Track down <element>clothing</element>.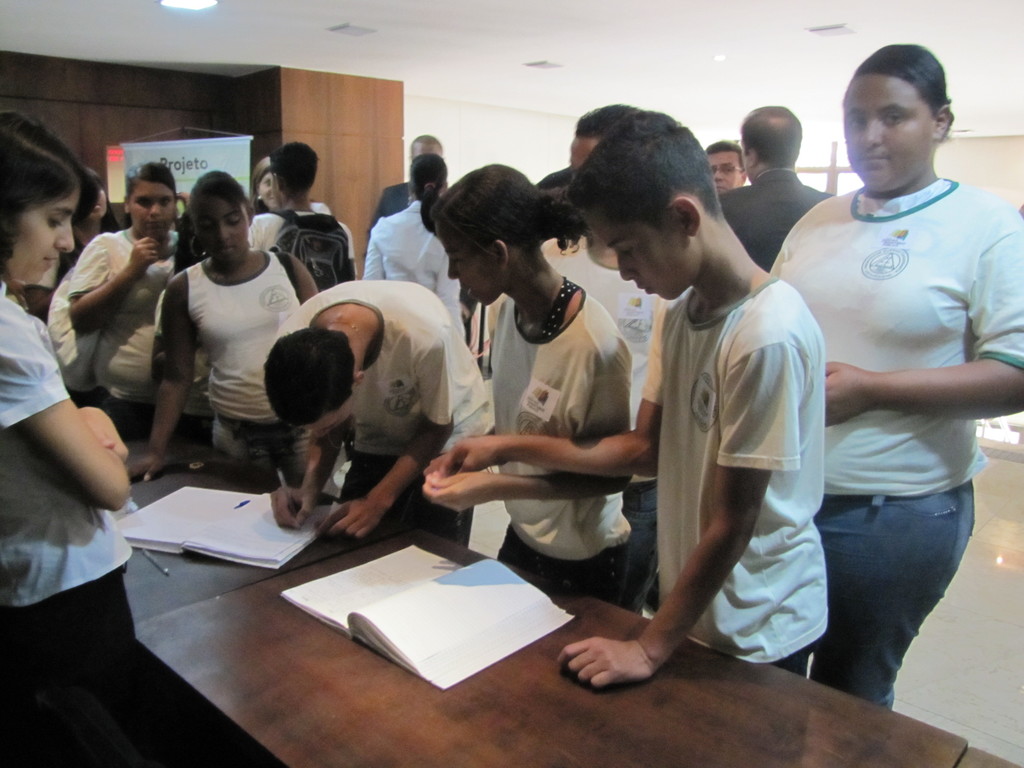
Tracked to {"left": 186, "top": 249, "right": 315, "bottom": 464}.
